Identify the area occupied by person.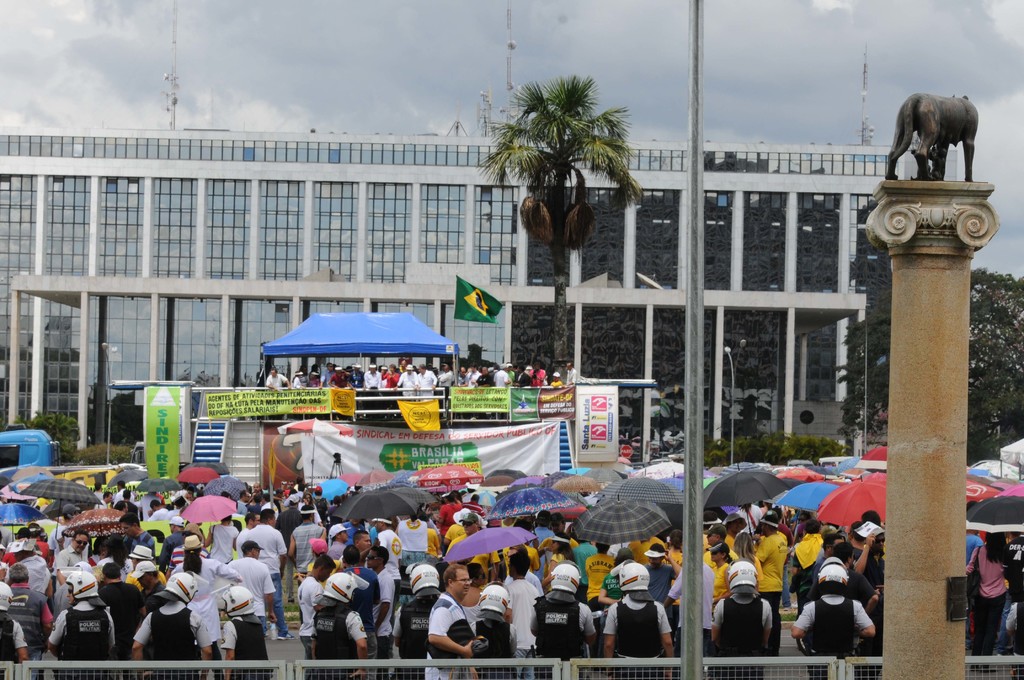
Area: select_region(97, 558, 140, 661).
